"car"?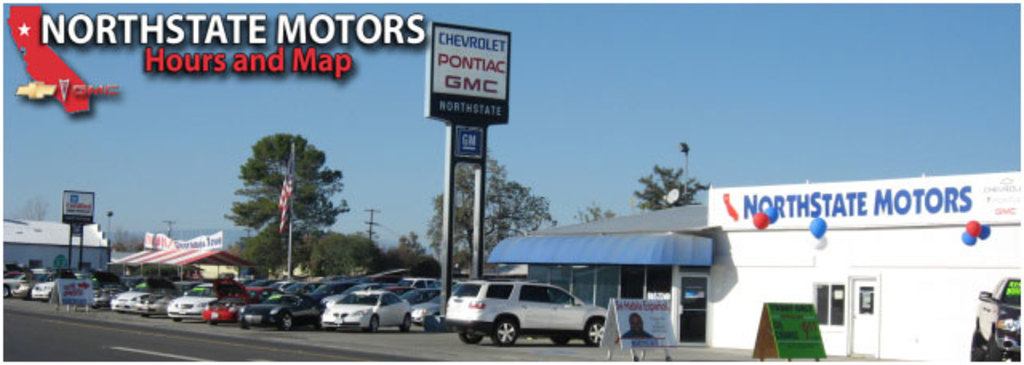
[246, 287, 349, 331]
